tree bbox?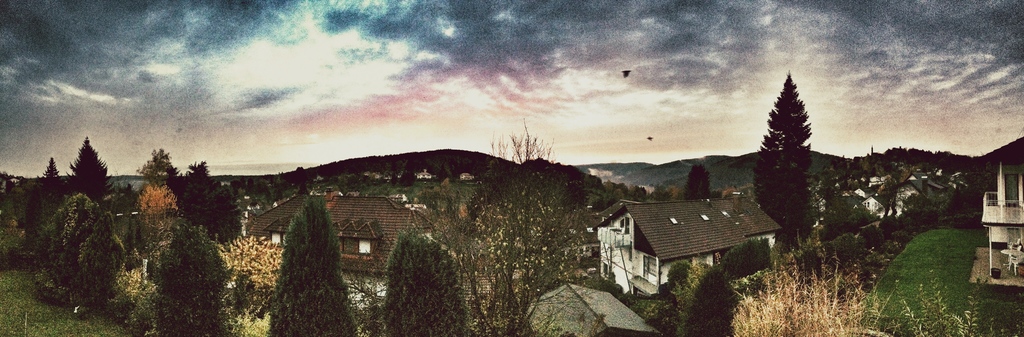
BBox(749, 74, 815, 253)
